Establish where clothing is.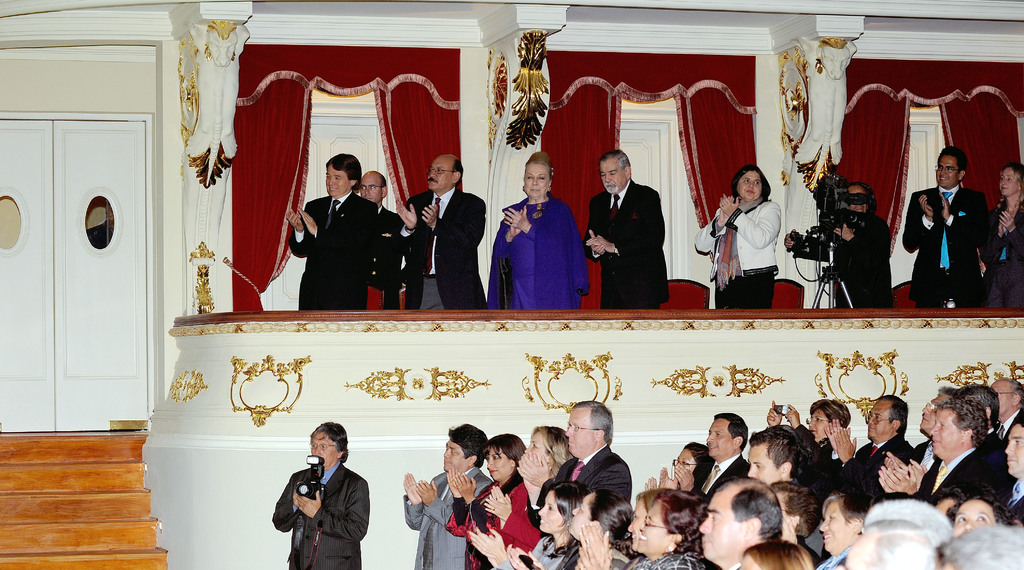
Established at bbox=[910, 437, 936, 476].
